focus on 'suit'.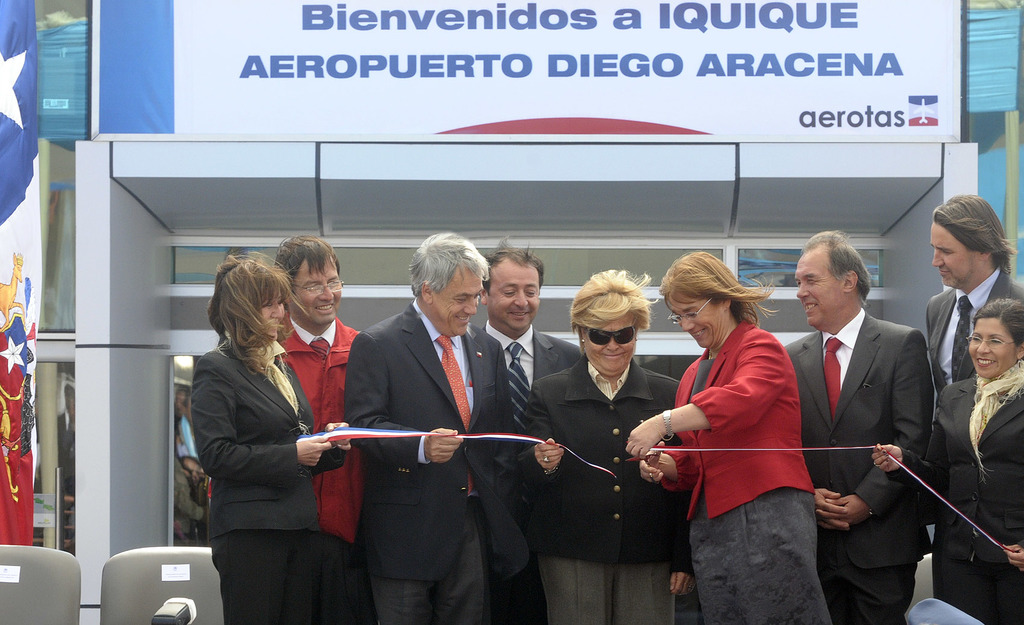
Focused at bbox=(190, 334, 321, 624).
